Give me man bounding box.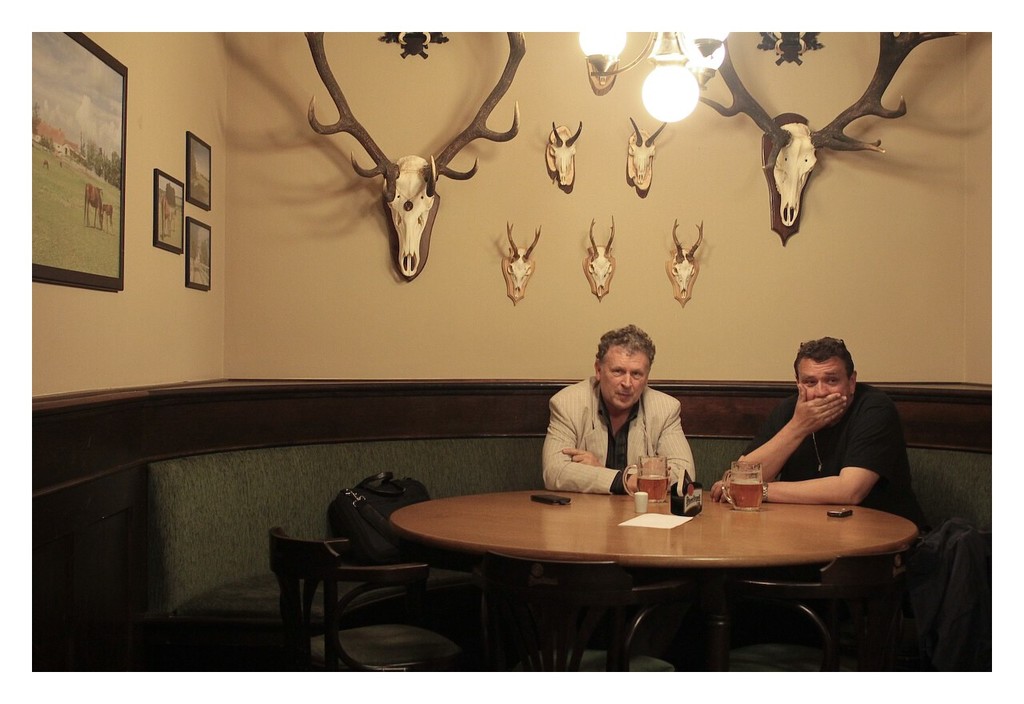
[709,336,930,675].
